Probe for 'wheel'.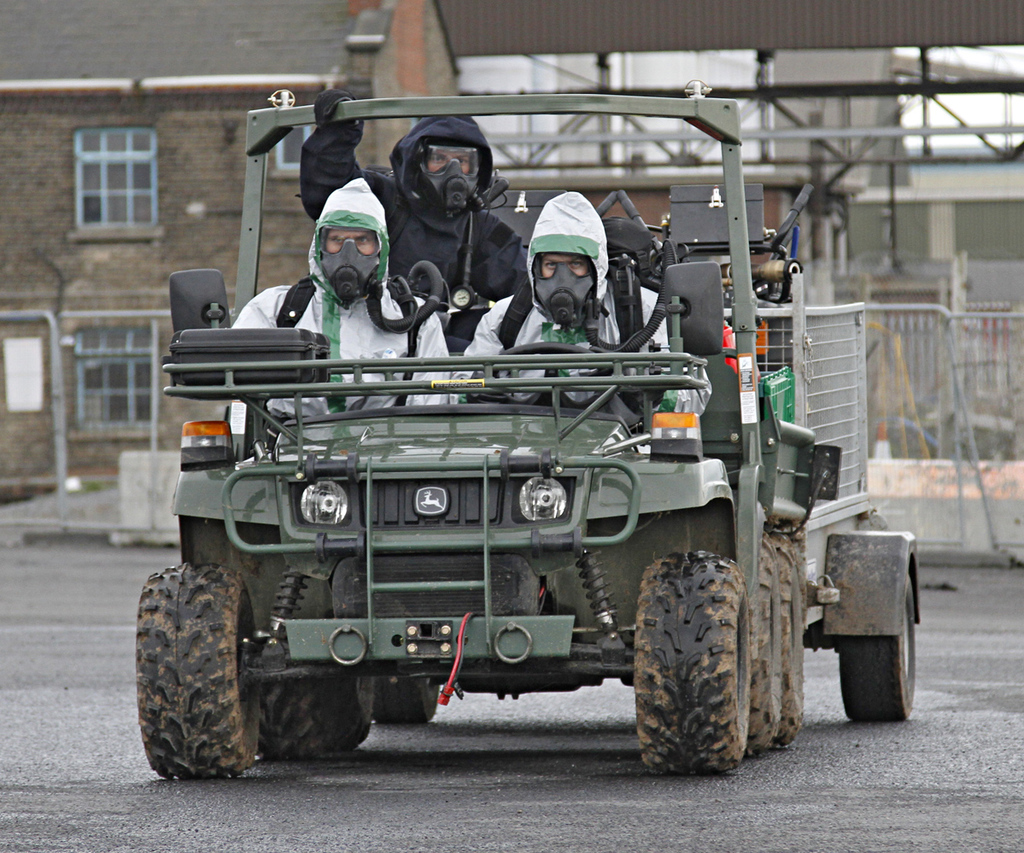
Probe result: [769, 518, 812, 755].
